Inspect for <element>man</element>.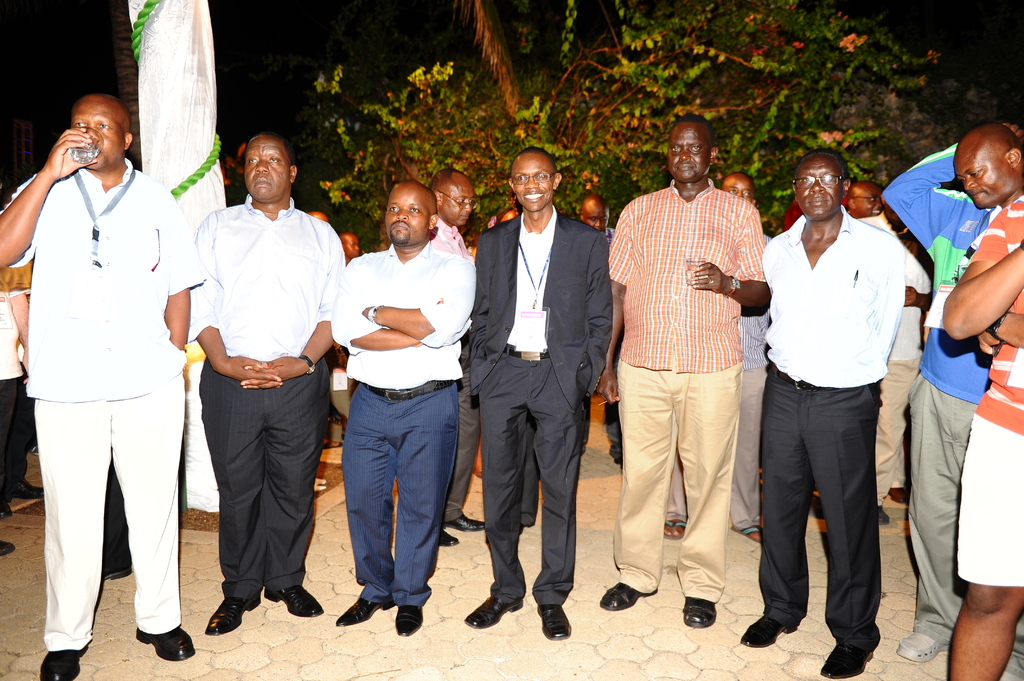
Inspection: 425:171:480:546.
